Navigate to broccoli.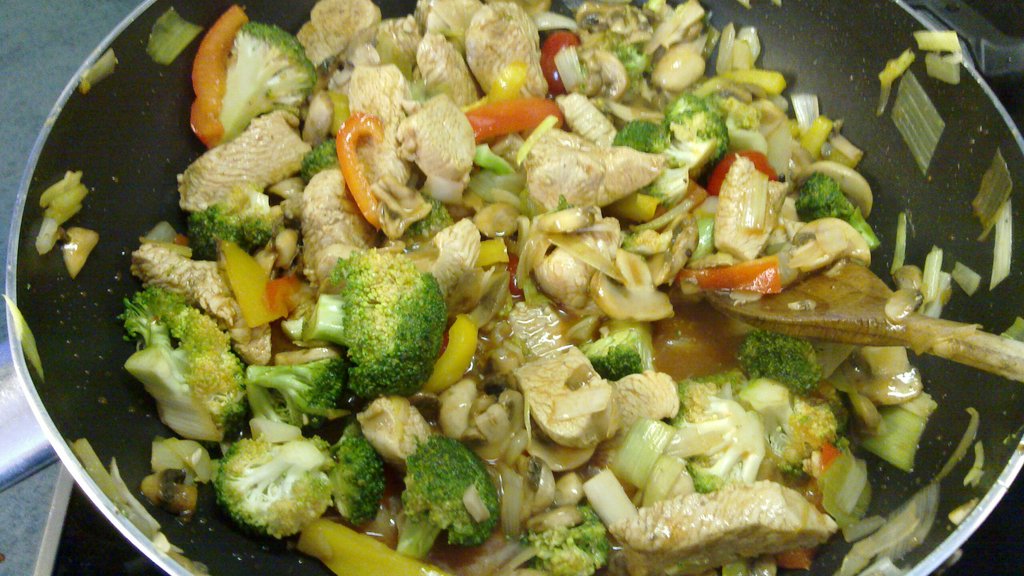
Navigation target: 797/170/882/252.
